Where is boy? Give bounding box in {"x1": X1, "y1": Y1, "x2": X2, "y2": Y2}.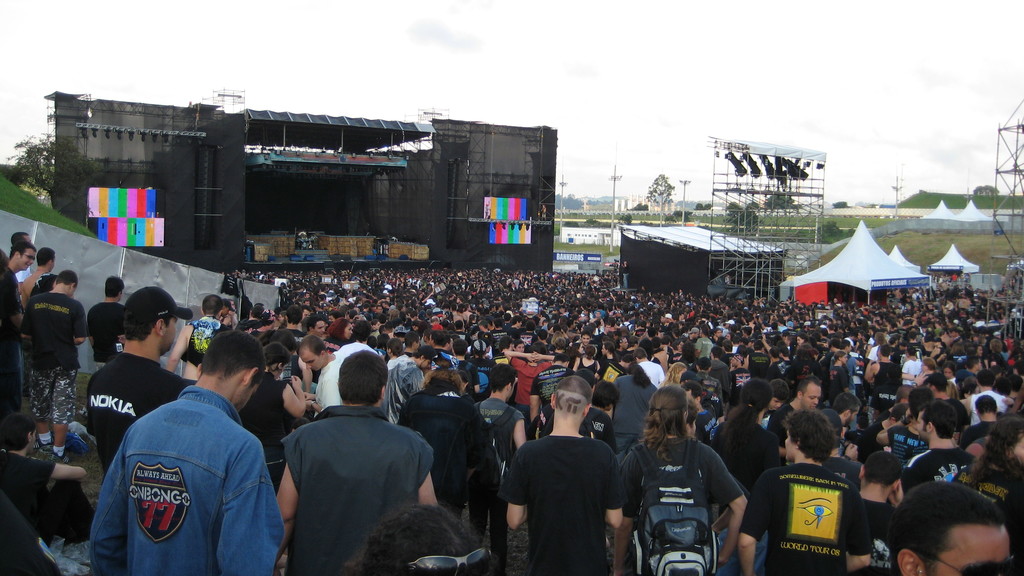
{"x1": 84, "y1": 277, "x2": 124, "y2": 372}.
